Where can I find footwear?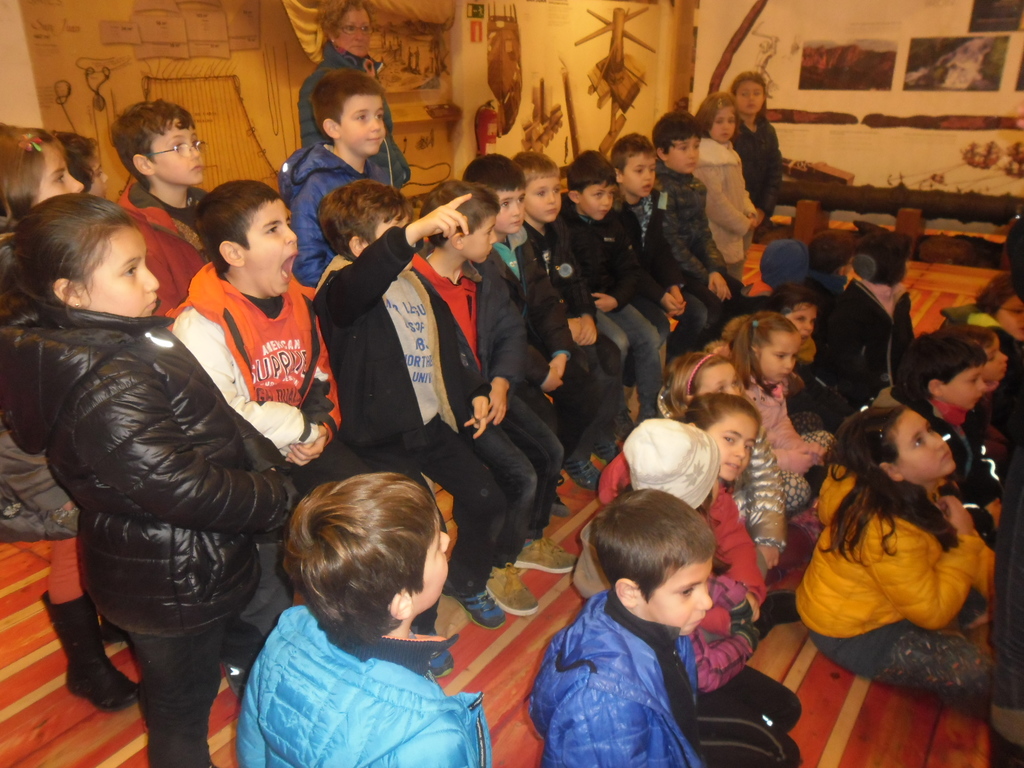
You can find it at bbox=(591, 431, 618, 465).
